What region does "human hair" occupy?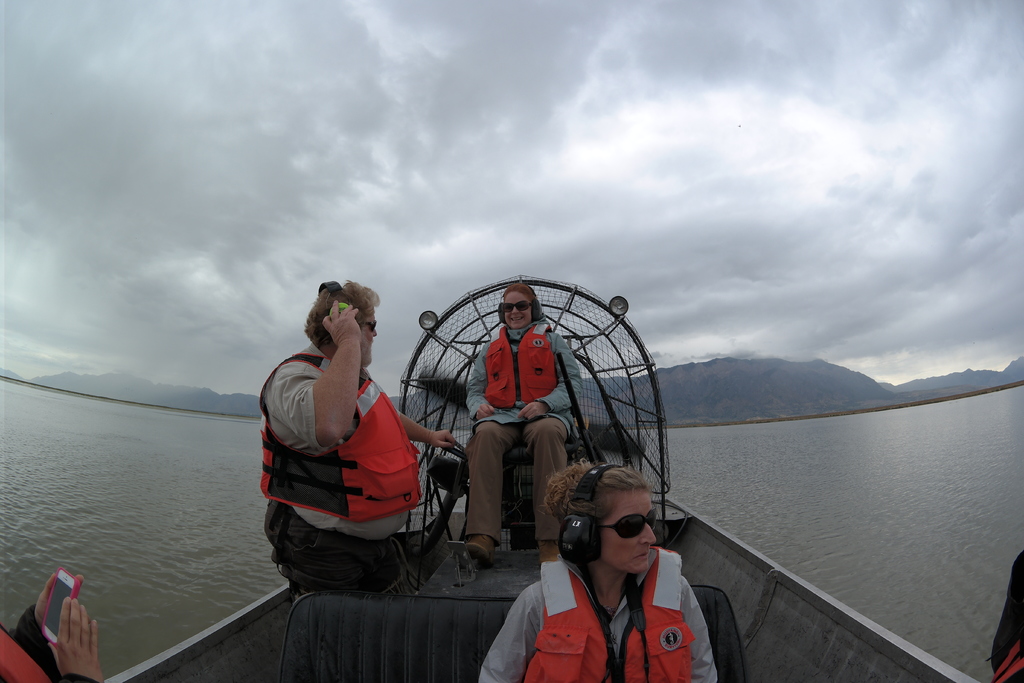
[301, 277, 381, 347].
